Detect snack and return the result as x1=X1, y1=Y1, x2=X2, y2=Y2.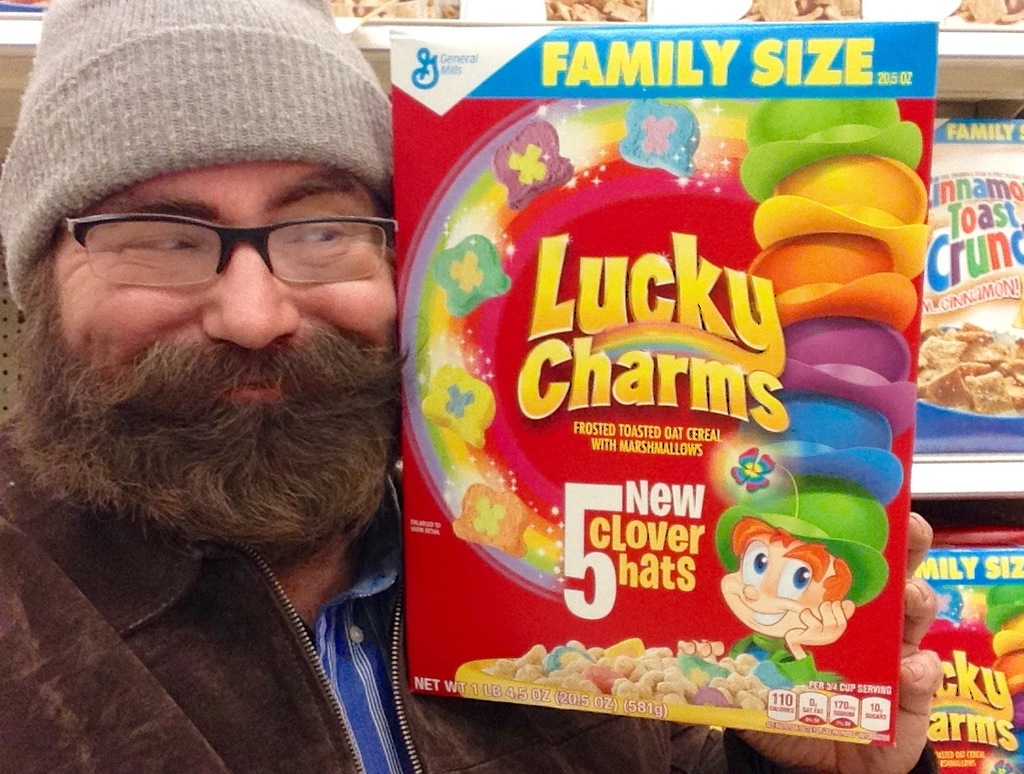
x1=474, y1=631, x2=782, y2=713.
